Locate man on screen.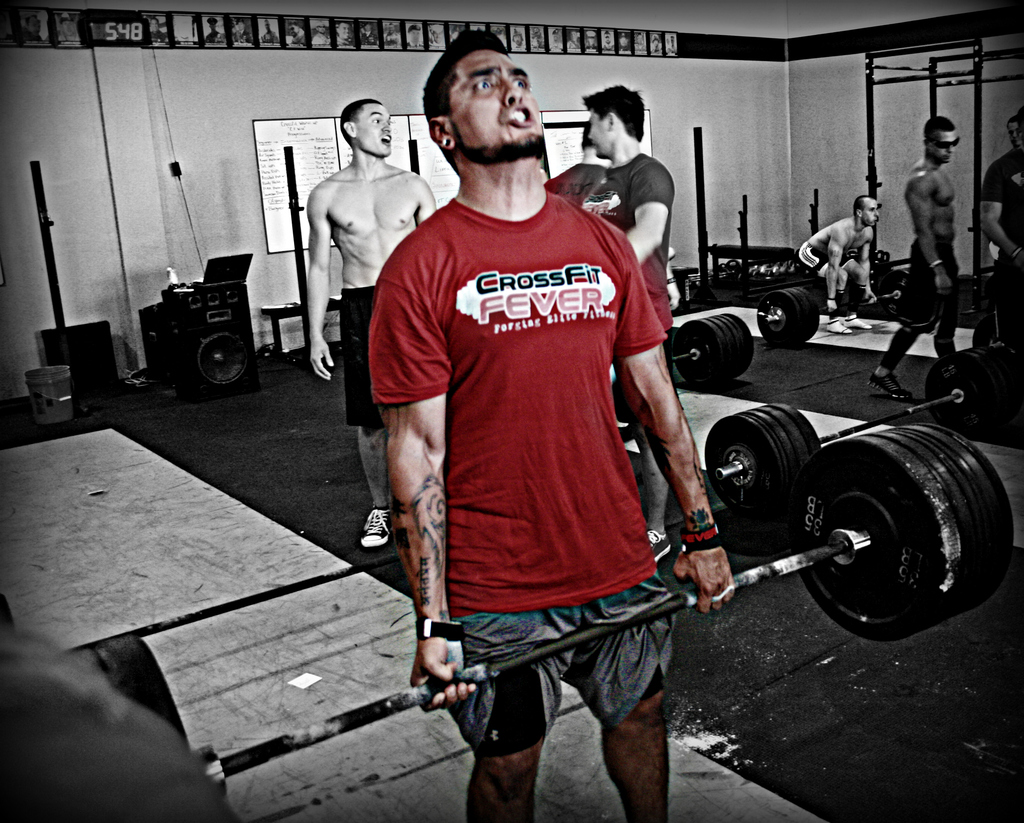
On screen at [354, 56, 732, 808].
